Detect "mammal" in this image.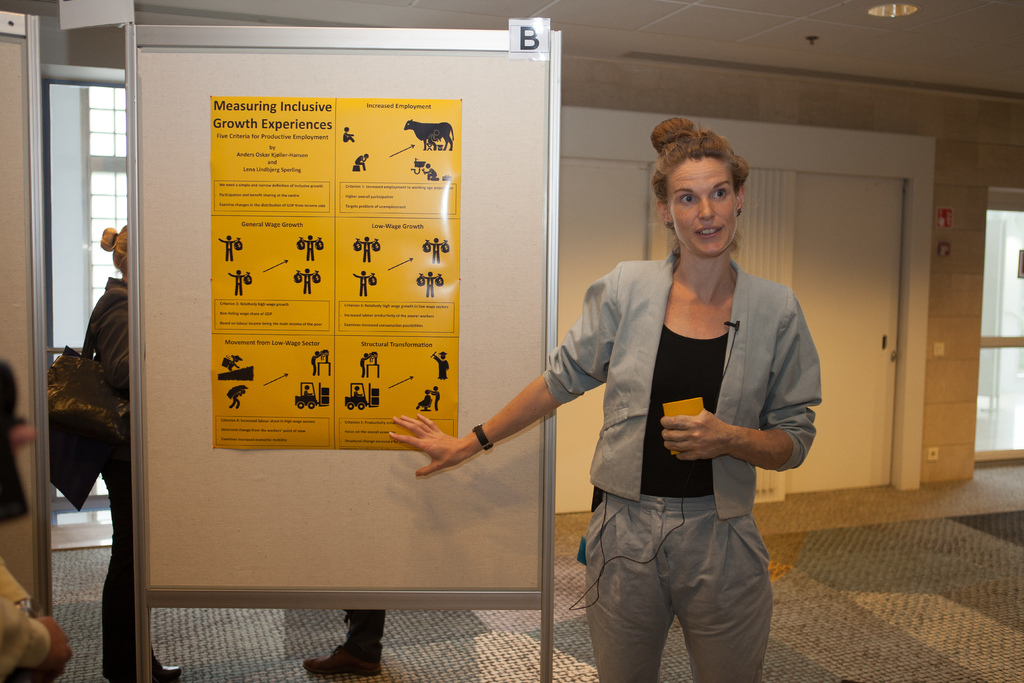
Detection: (353,384,365,395).
